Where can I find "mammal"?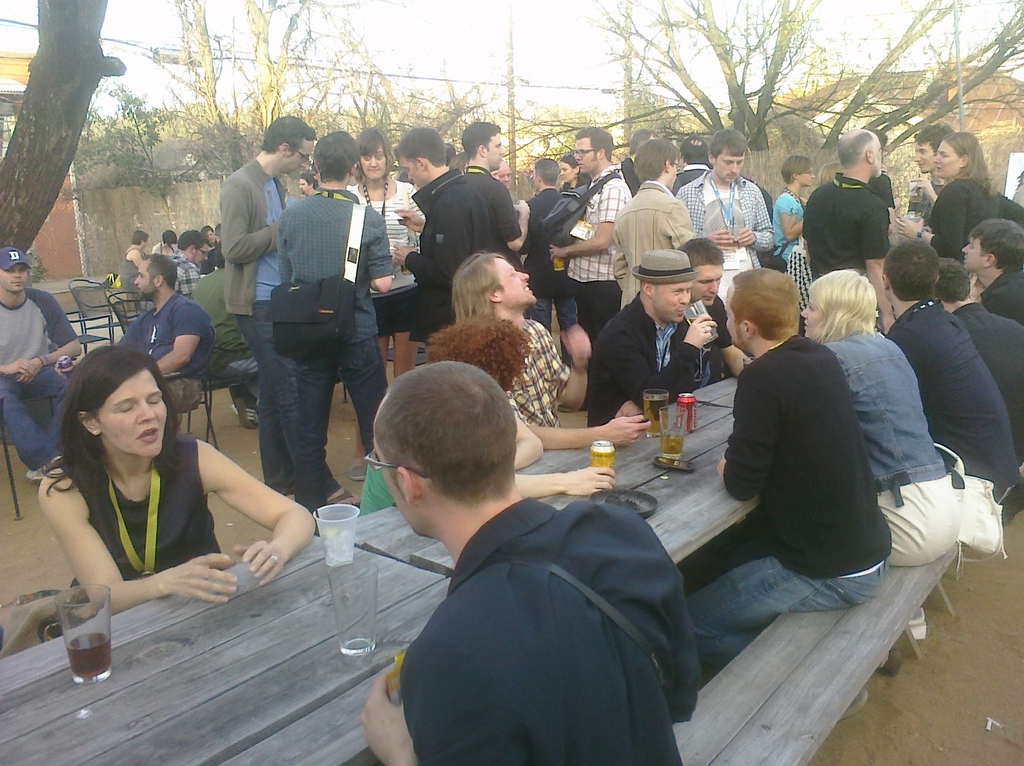
You can find it at box=[308, 371, 712, 748].
